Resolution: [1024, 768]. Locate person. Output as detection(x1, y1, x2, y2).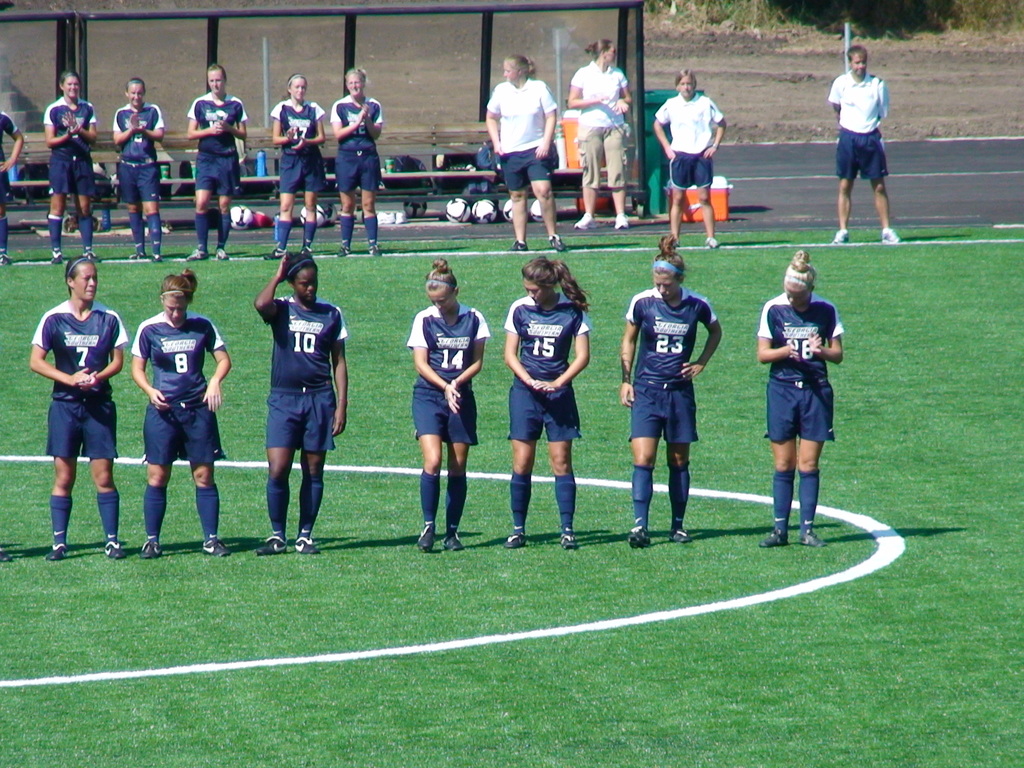
detection(134, 268, 236, 556).
